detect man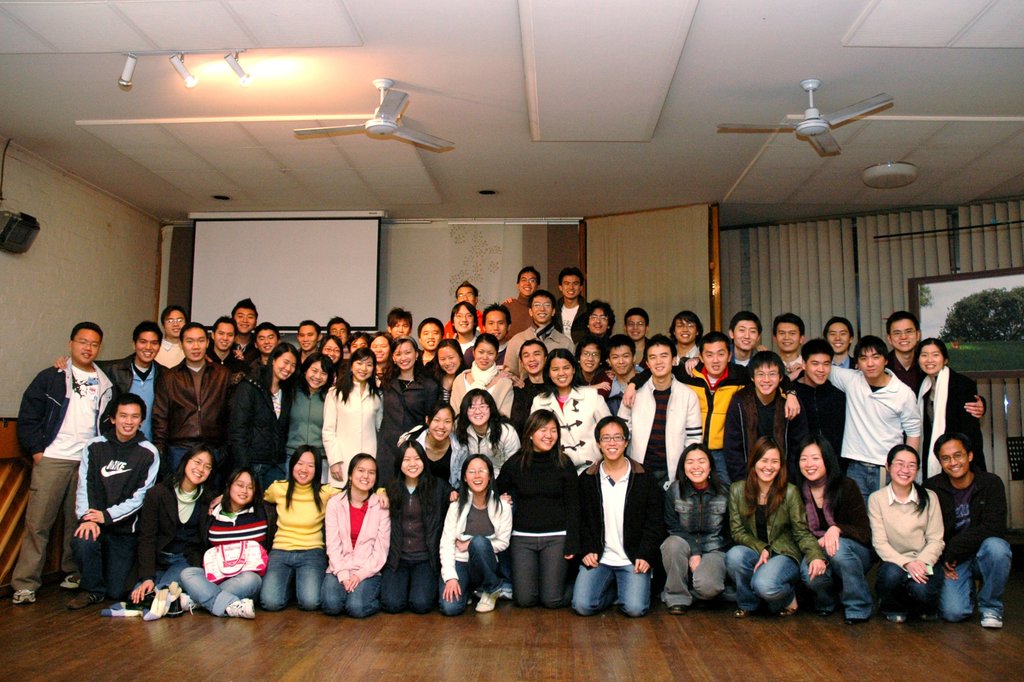
{"left": 18, "top": 320, "right": 120, "bottom": 601}
